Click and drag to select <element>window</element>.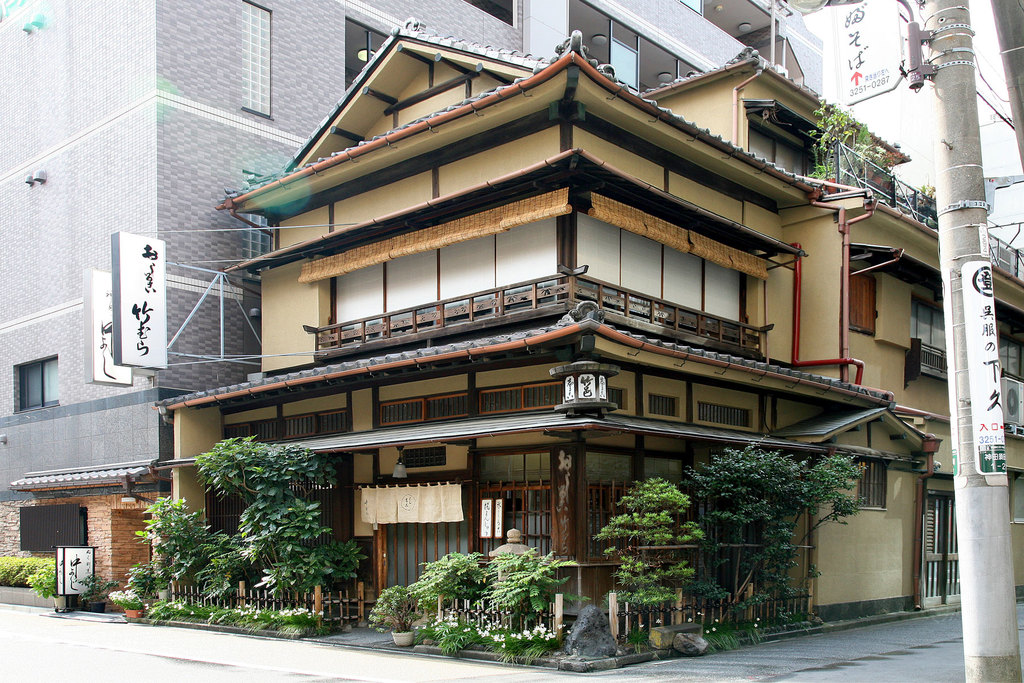
Selection: [left=566, top=0, right=699, bottom=98].
